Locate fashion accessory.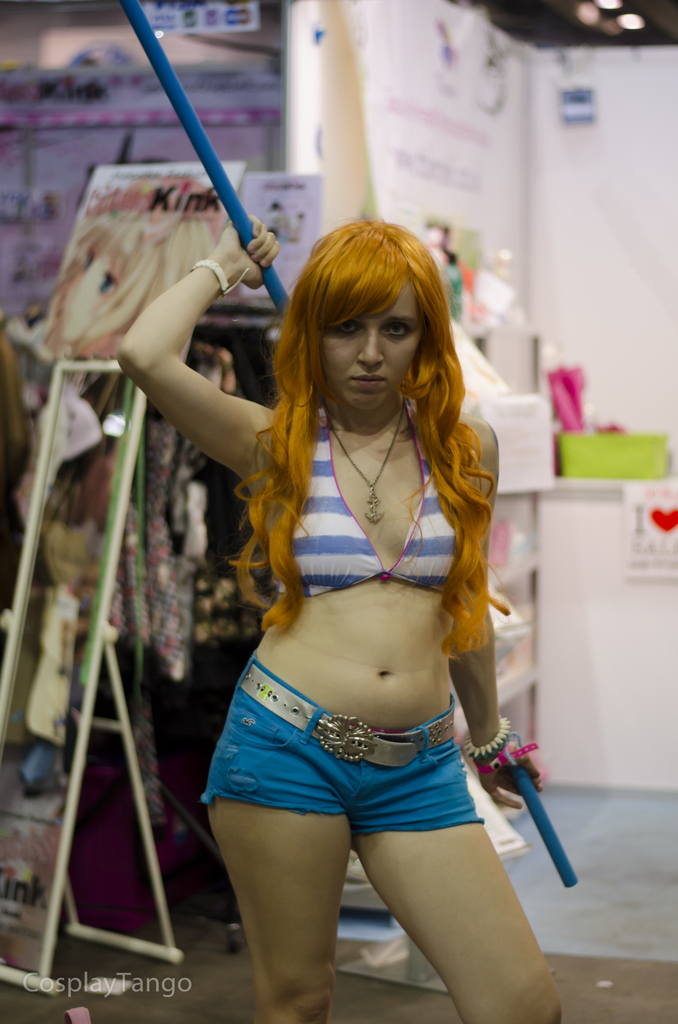
Bounding box: 464, 715, 515, 762.
